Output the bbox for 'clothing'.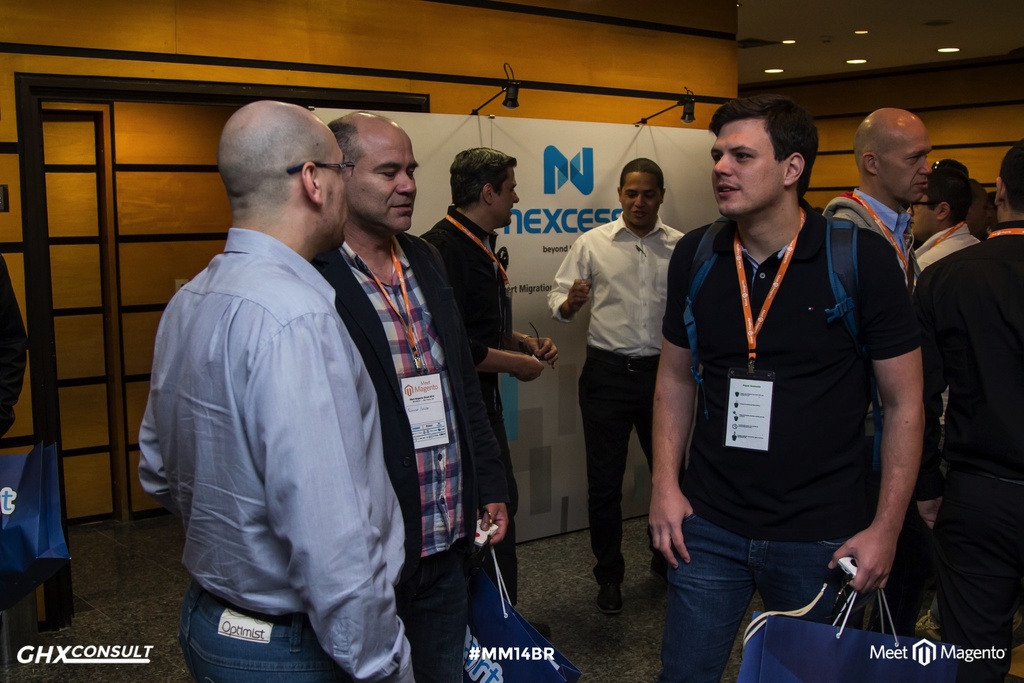
BBox(388, 557, 494, 682).
